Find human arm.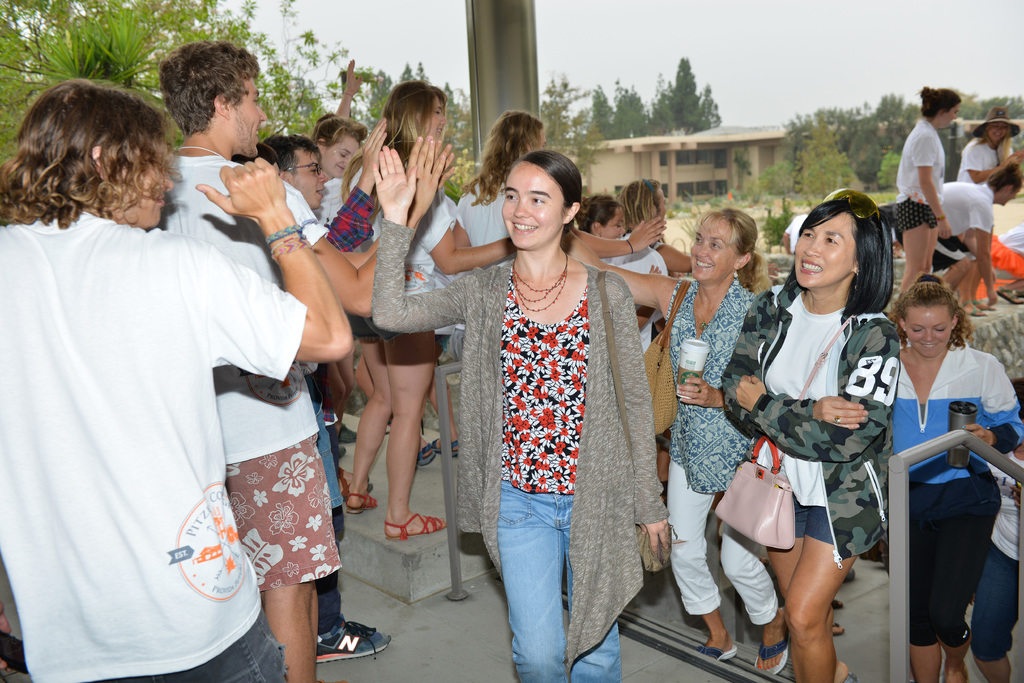
575, 214, 670, 255.
